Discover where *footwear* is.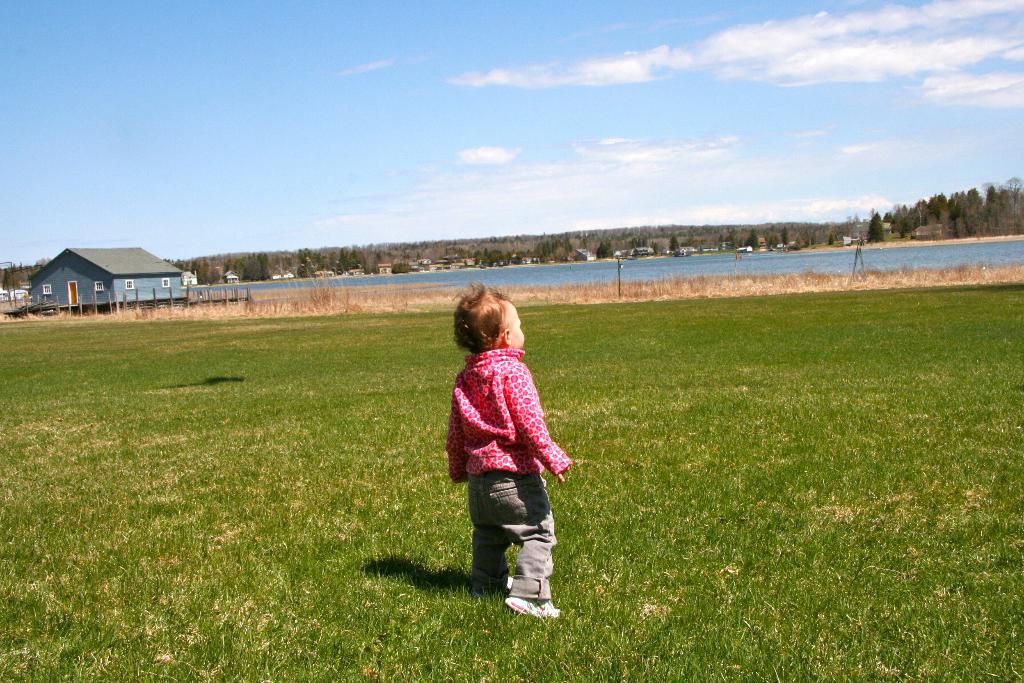
Discovered at crop(503, 596, 562, 620).
